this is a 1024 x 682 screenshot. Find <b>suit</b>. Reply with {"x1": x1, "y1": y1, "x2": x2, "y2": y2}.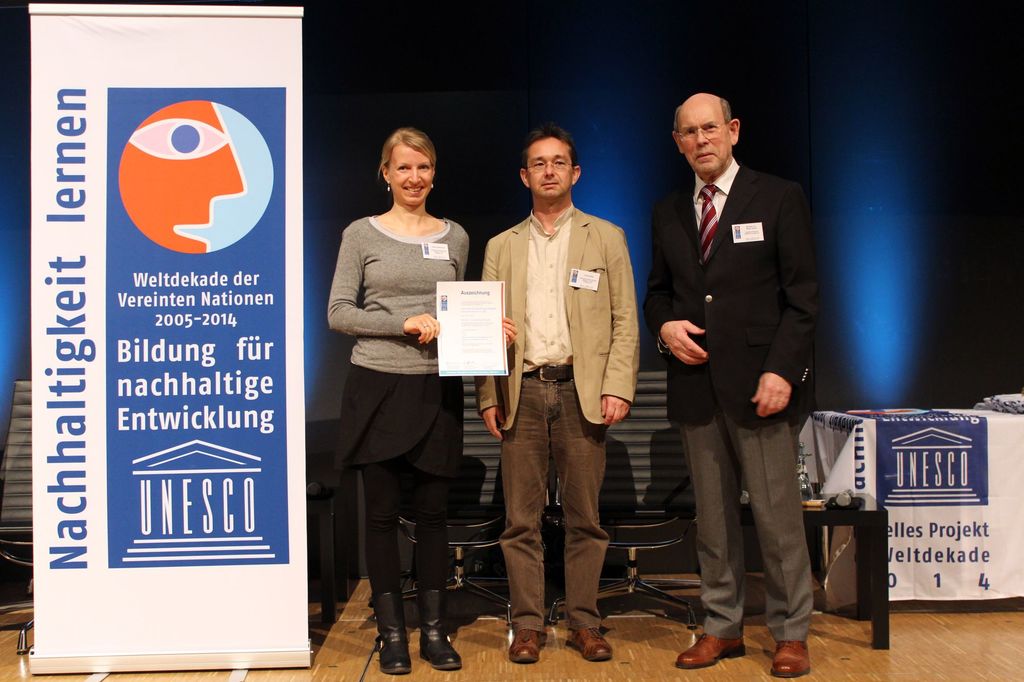
{"x1": 643, "y1": 159, "x2": 815, "y2": 635}.
